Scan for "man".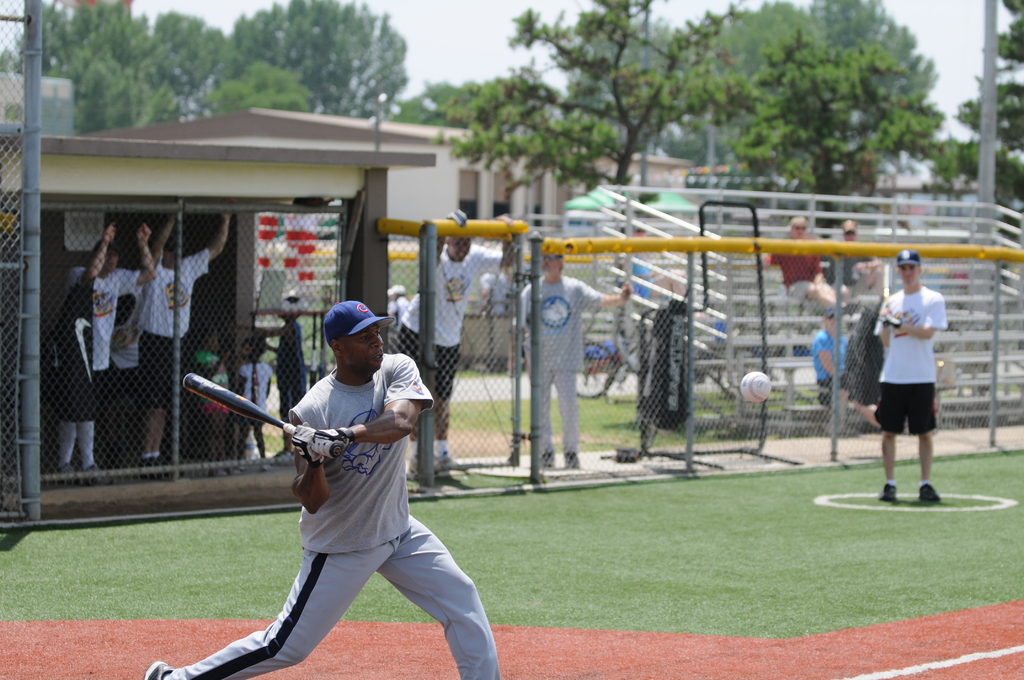
Scan result: {"left": 396, "top": 209, "right": 516, "bottom": 482}.
